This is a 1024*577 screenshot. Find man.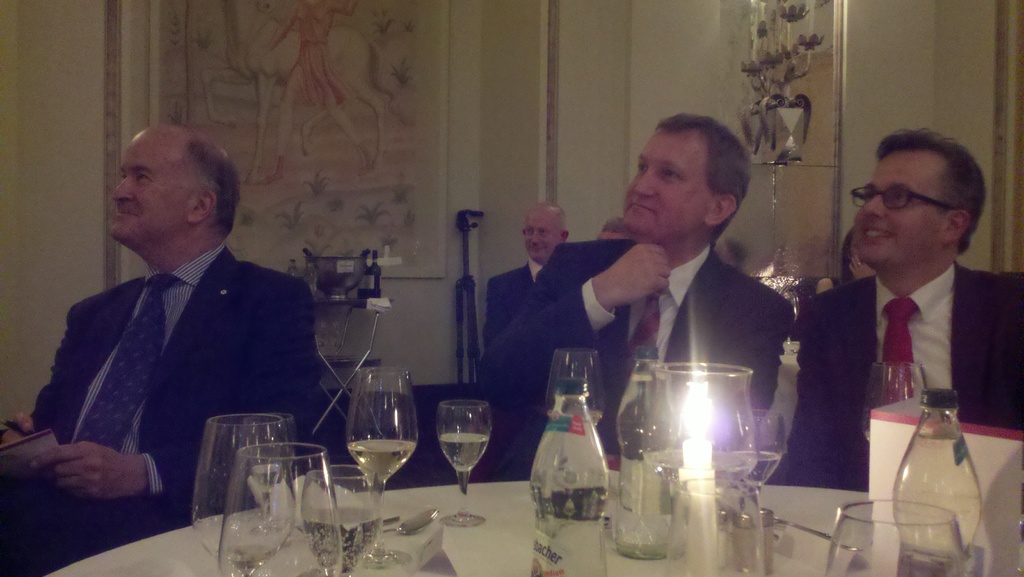
Bounding box: (left=779, top=138, right=1023, bottom=498).
